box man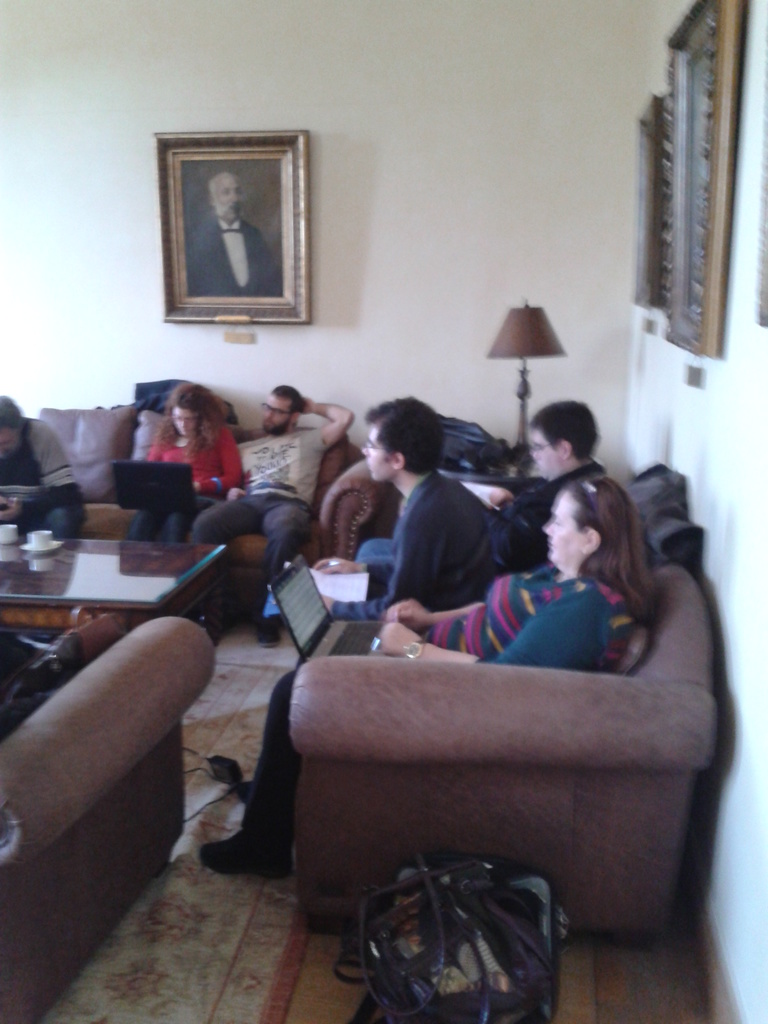
189 169 287 290
